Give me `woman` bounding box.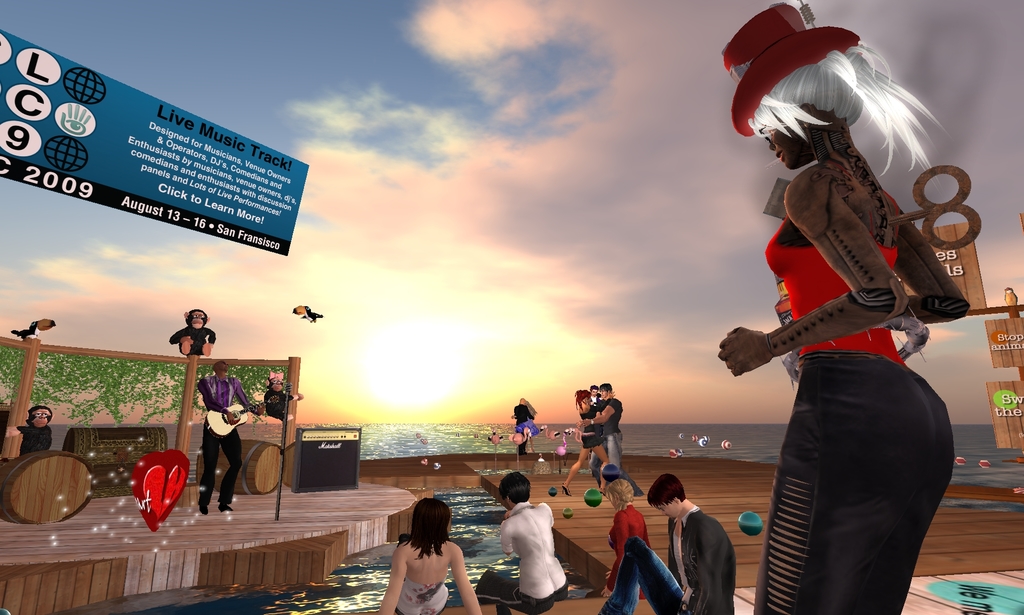
378/500/475/614.
